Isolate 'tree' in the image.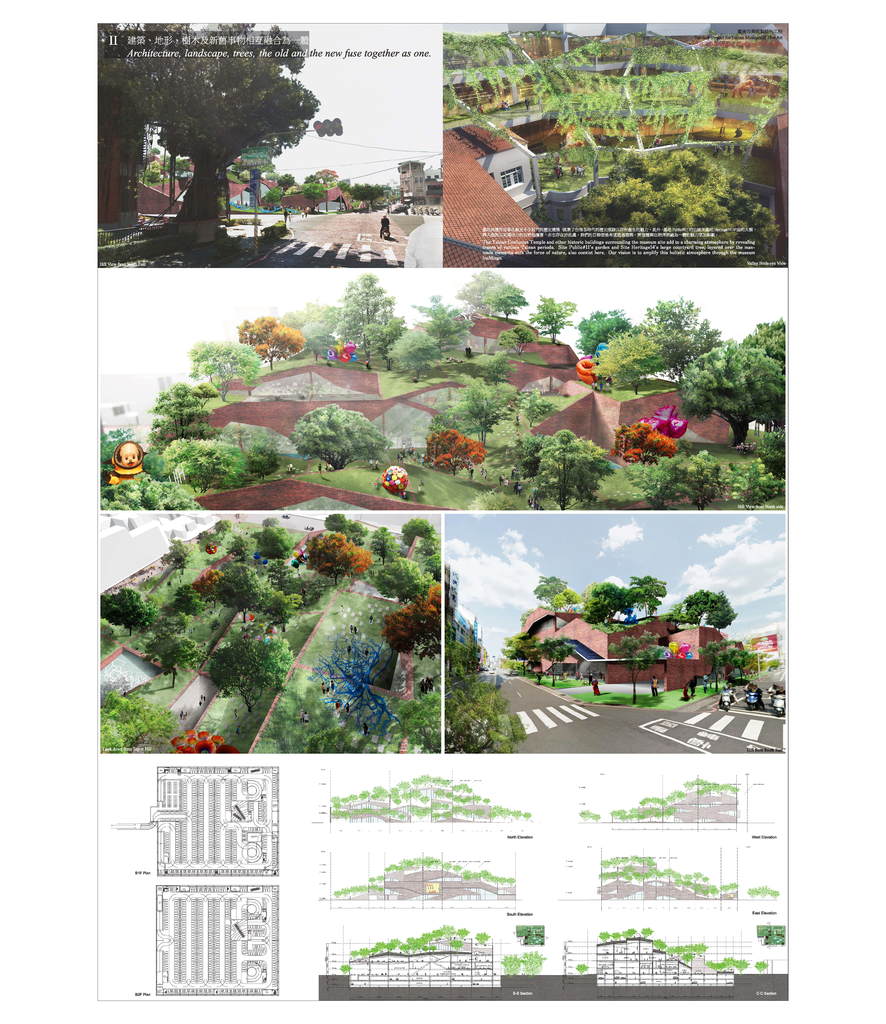
Isolated region: <bbox>98, 429, 212, 513</bbox>.
